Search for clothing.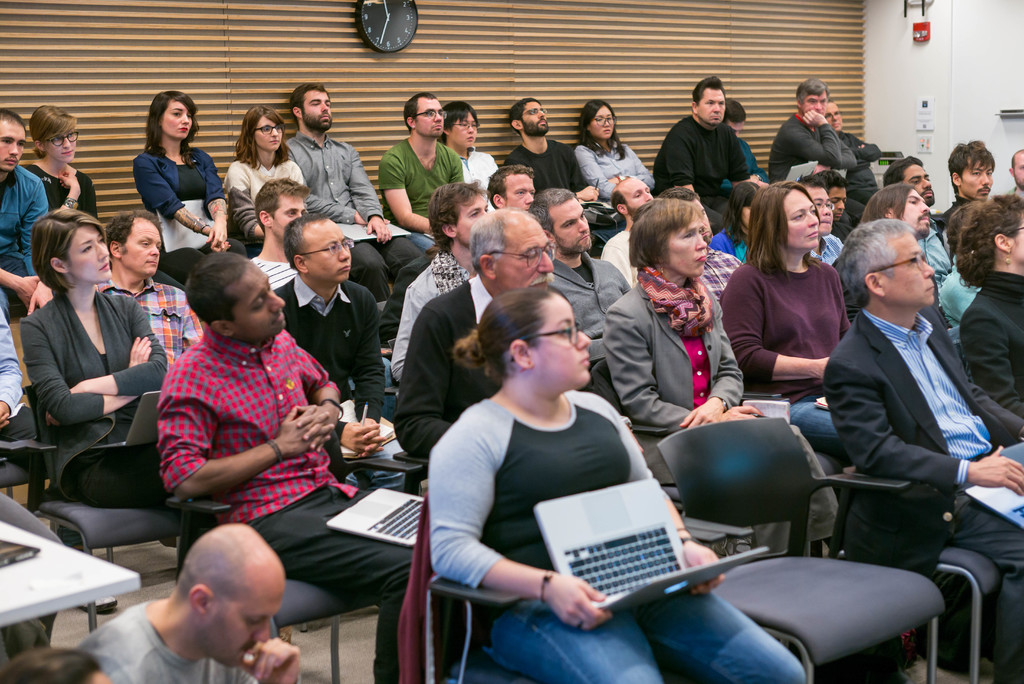
Found at bbox(0, 167, 46, 320).
